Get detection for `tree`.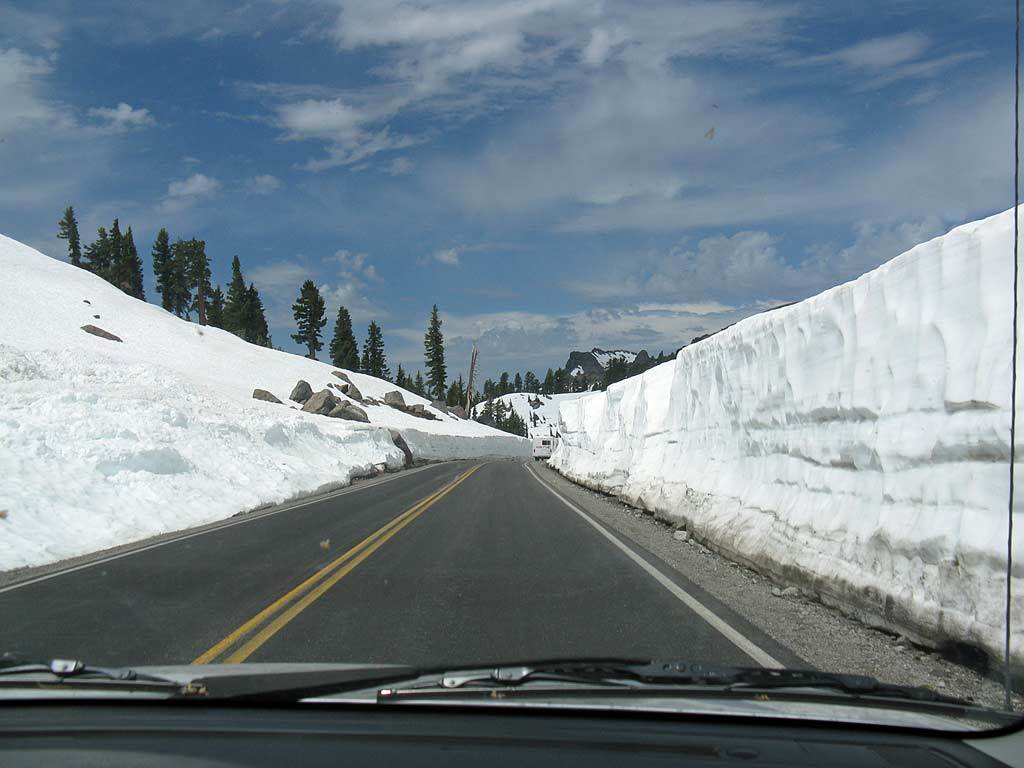
Detection: <region>422, 303, 444, 397</region>.
